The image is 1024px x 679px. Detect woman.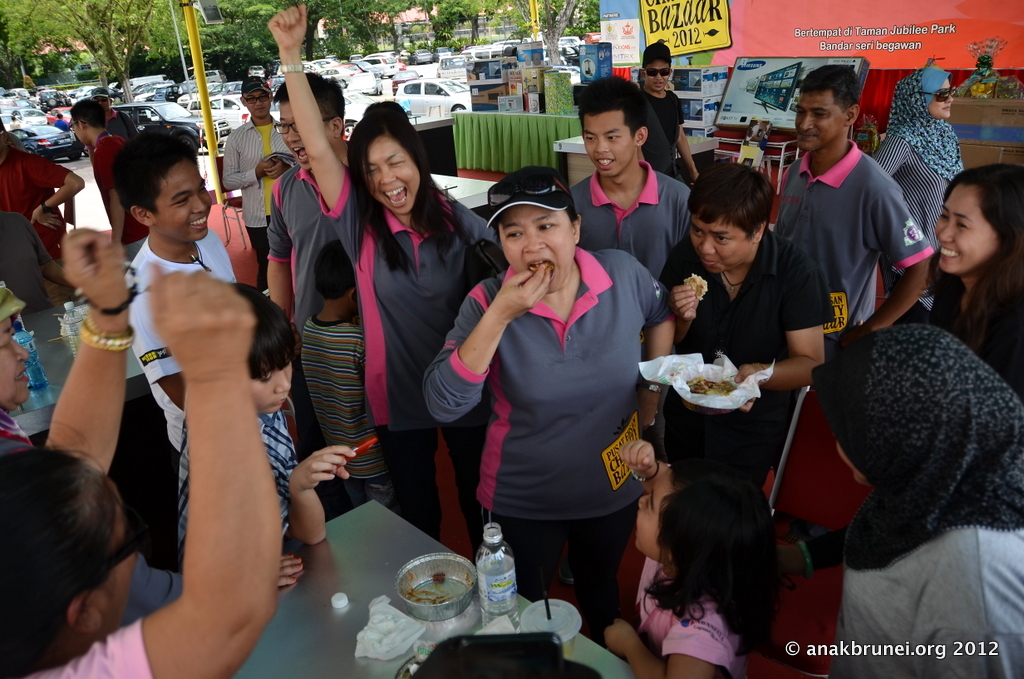
Detection: 810, 322, 1023, 678.
